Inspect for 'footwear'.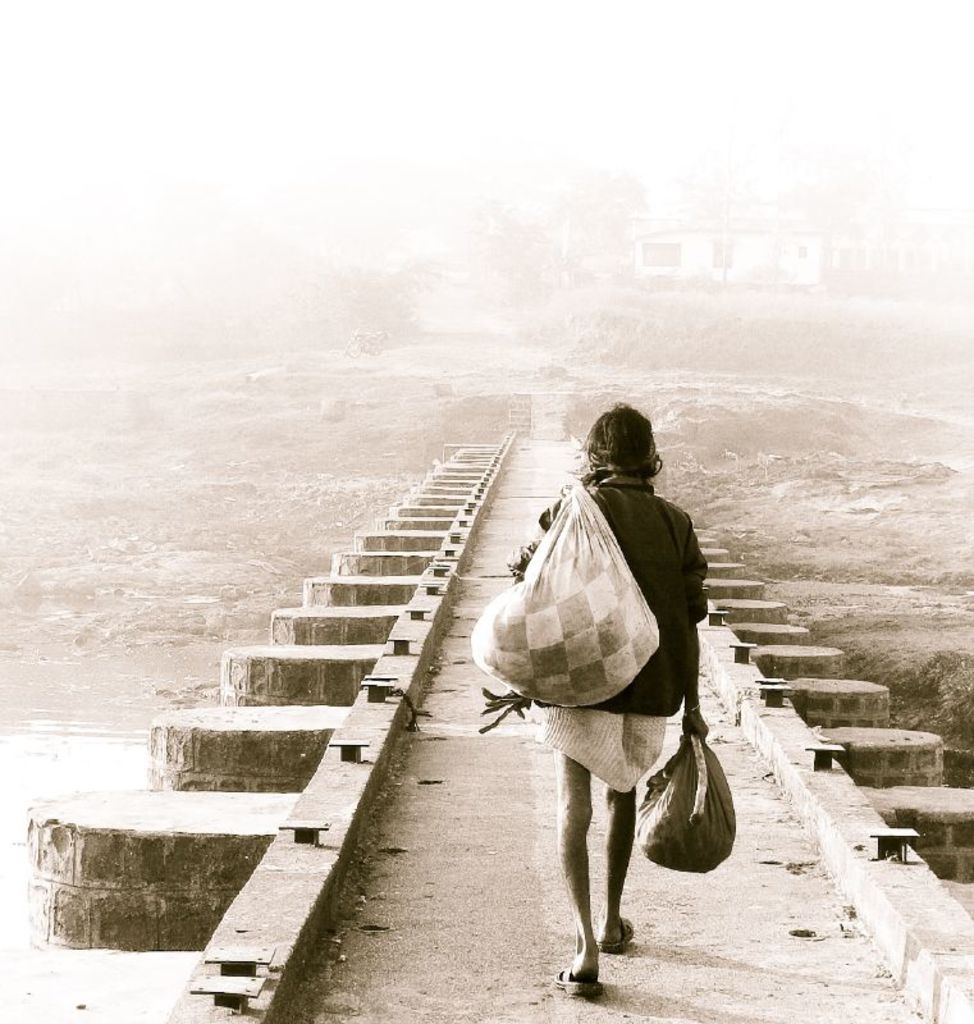
Inspection: {"left": 550, "top": 968, "right": 602, "bottom": 1005}.
